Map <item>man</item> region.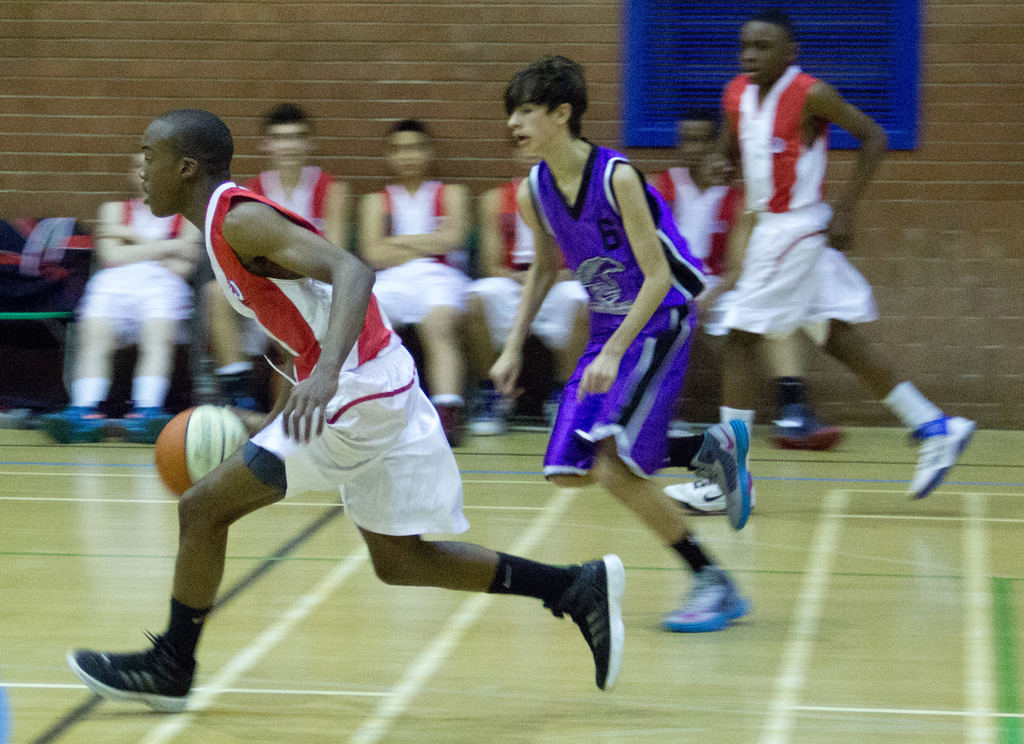
Mapped to {"x1": 497, "y1": 54, "x2": 751, "y2": 631}.
